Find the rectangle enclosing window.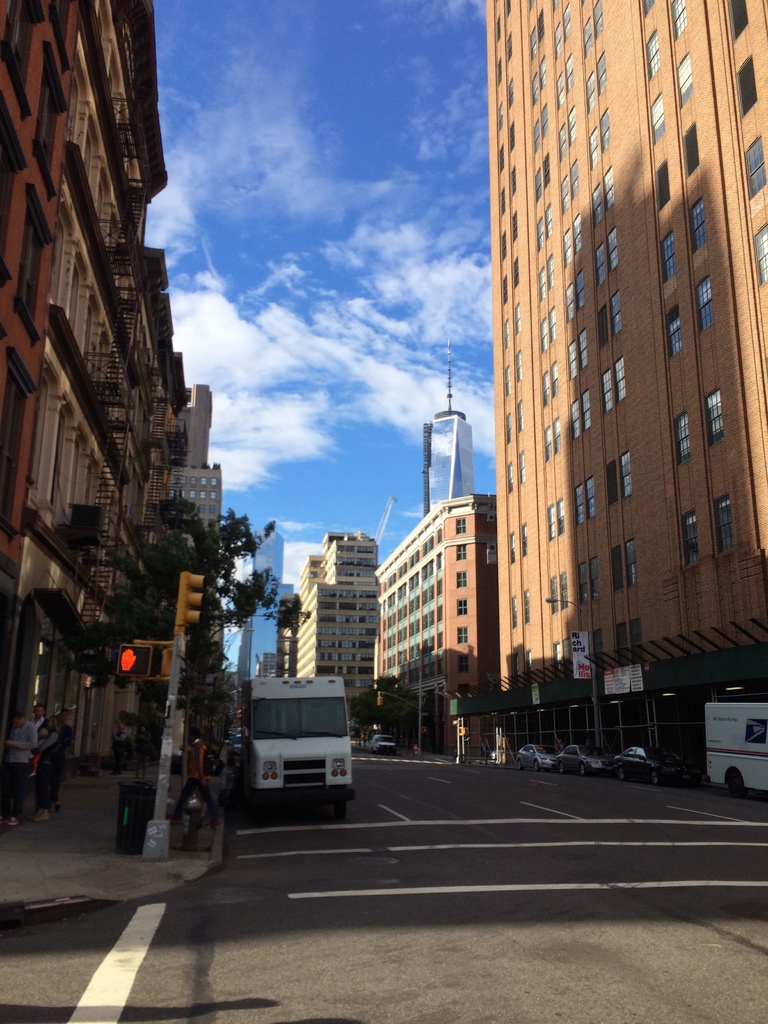
[x1=198, y1=504, x2=205, y2=508].
